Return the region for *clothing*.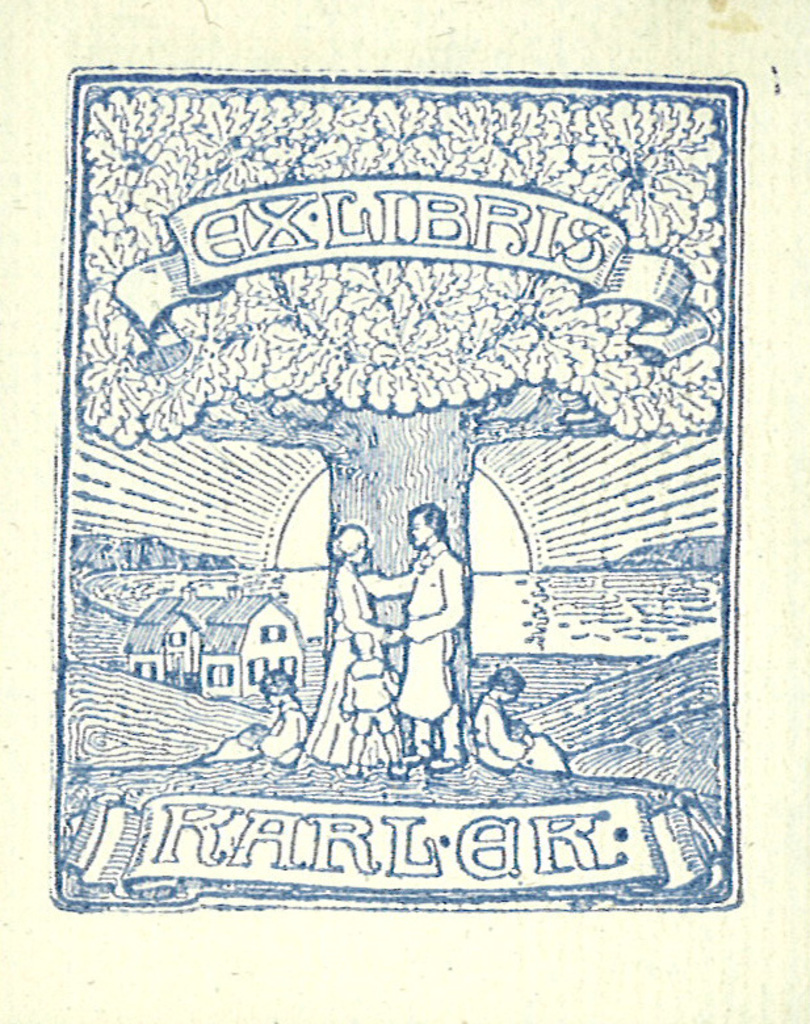
<region>347, 662, 396, 750</region>.
